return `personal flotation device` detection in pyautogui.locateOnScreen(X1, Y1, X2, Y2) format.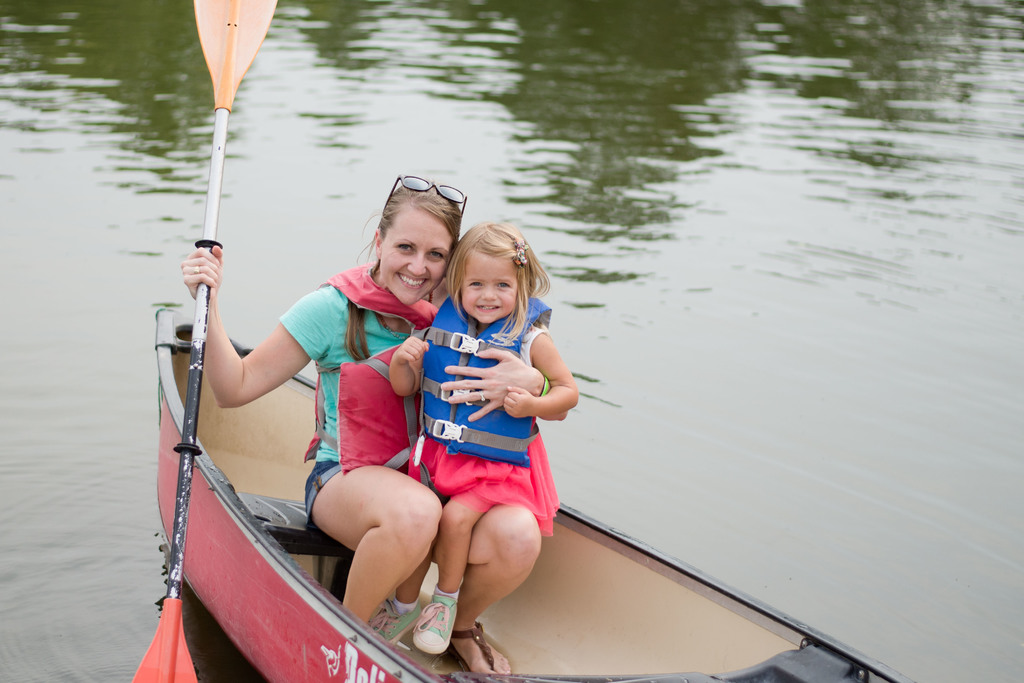
pyautogui.locateOnScreen(298, 252, 458, 477).
